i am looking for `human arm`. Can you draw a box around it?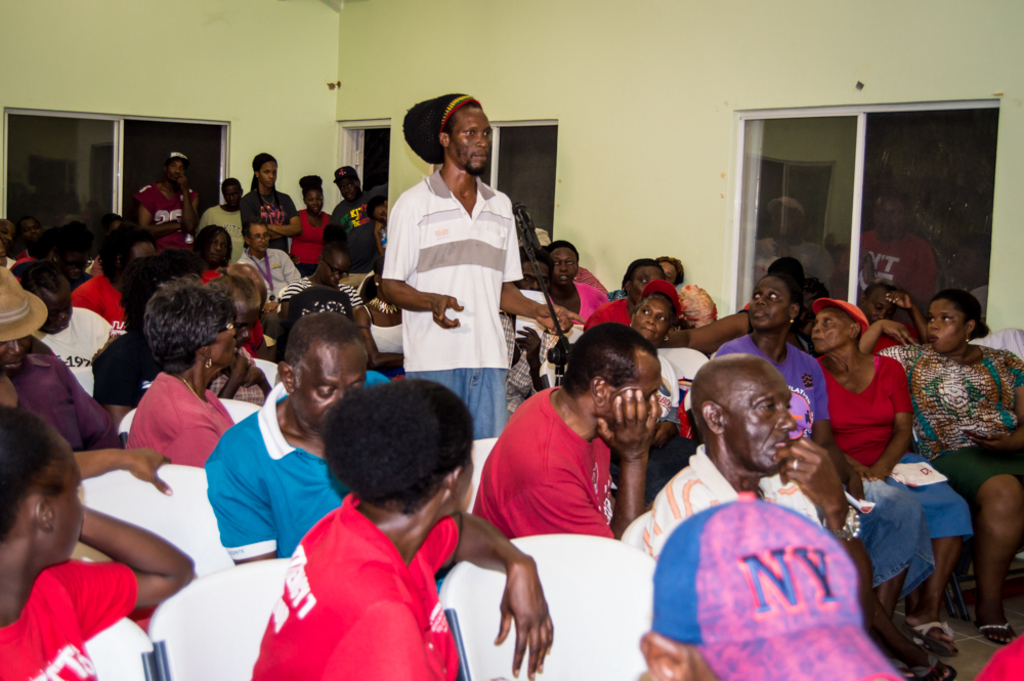
Sure, the bounding box is [x1=422, y1=511, x2=560, y2=677].
